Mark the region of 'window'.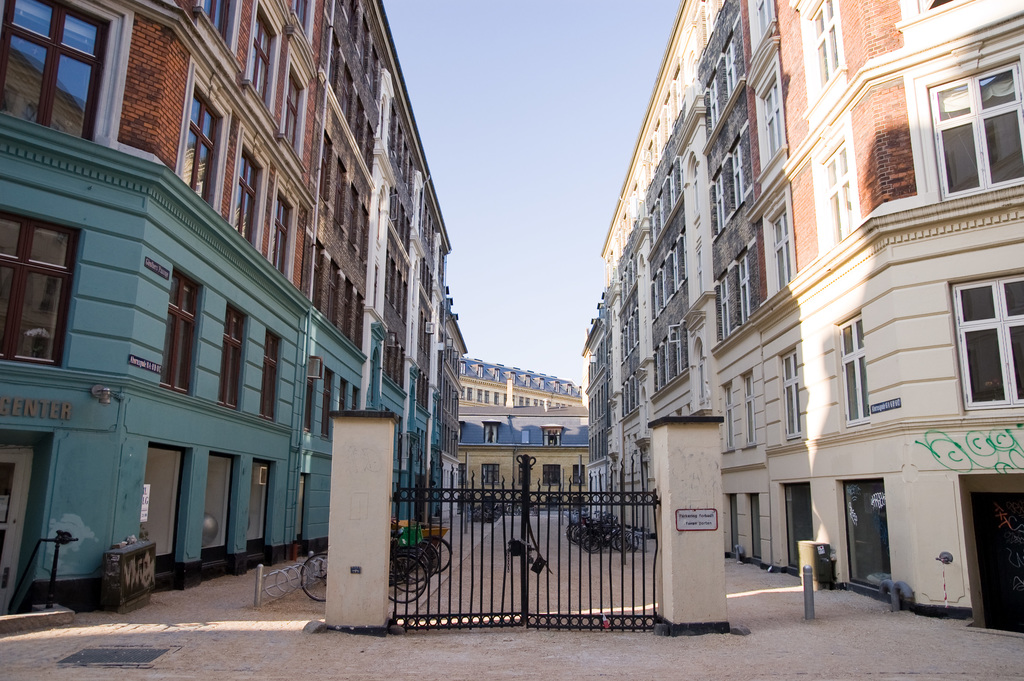
Region: [238,150,263,238].
